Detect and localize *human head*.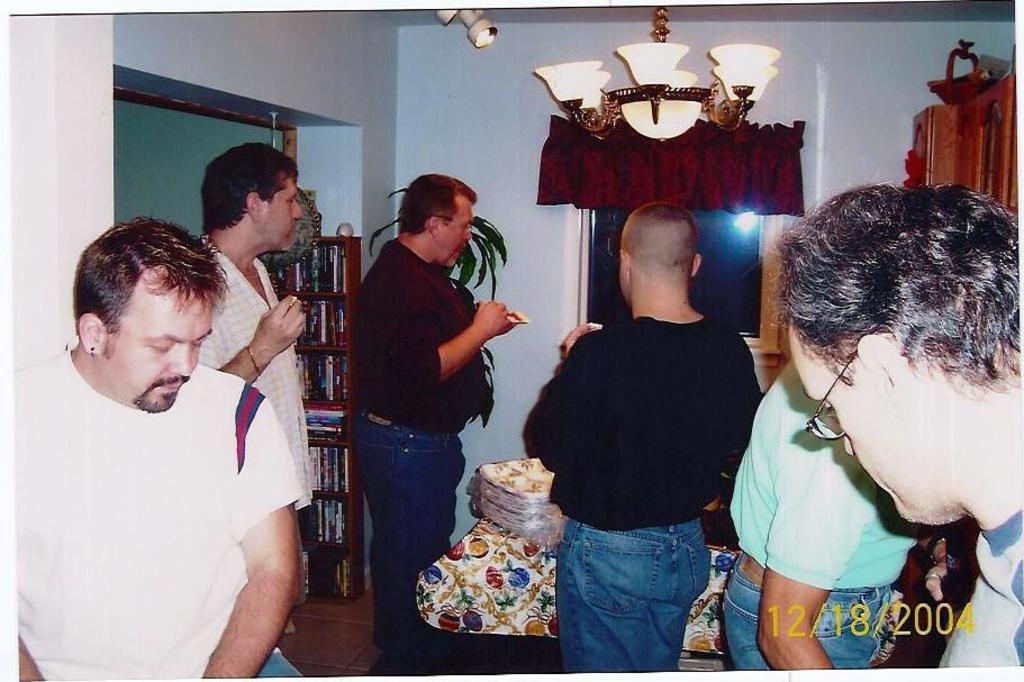
Localized at [52, 218, 245, 426].
